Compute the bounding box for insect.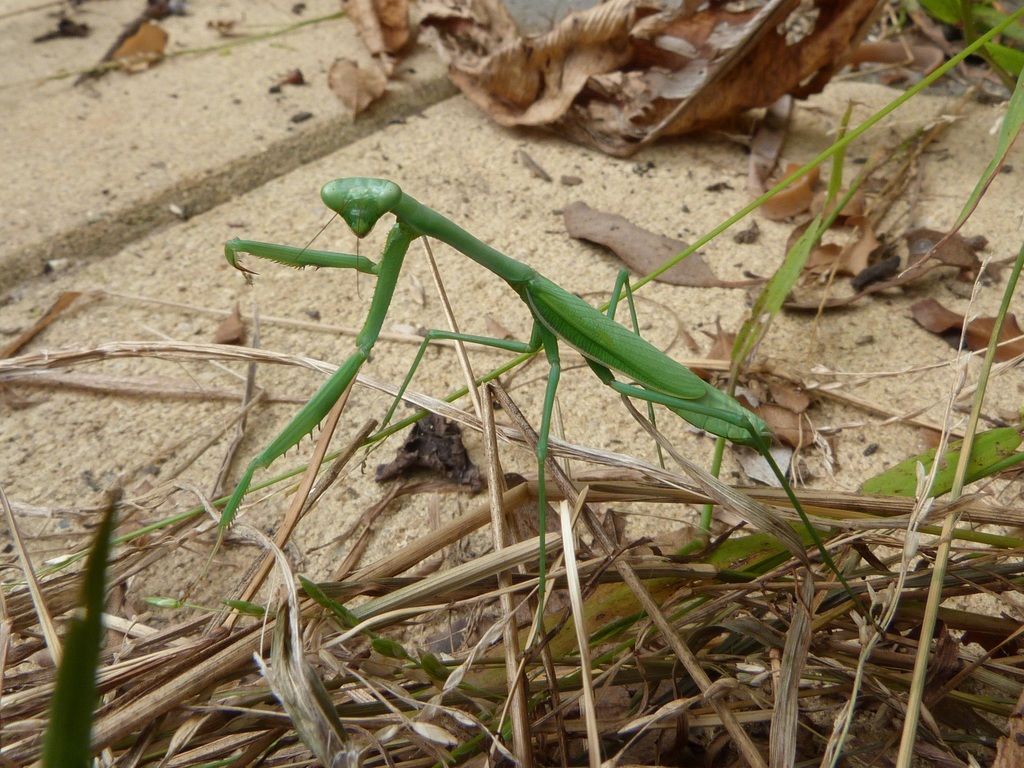
box=[221, 175, 780, 637].
